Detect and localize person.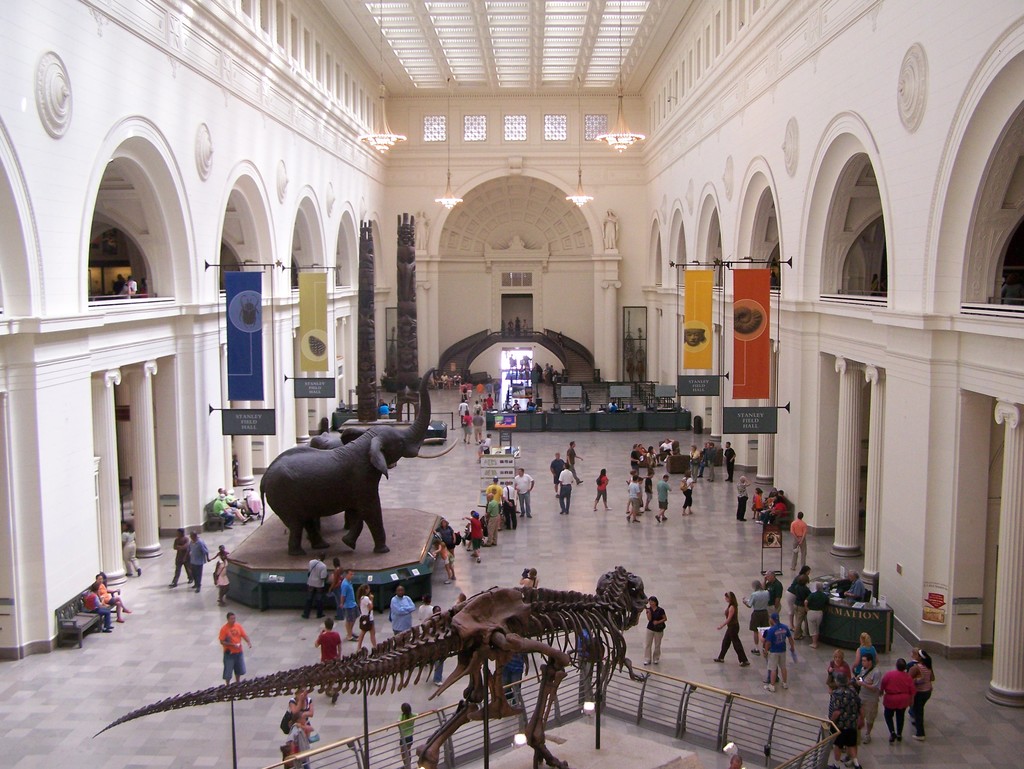
Localized at rect(719, 438, 738, 477).
